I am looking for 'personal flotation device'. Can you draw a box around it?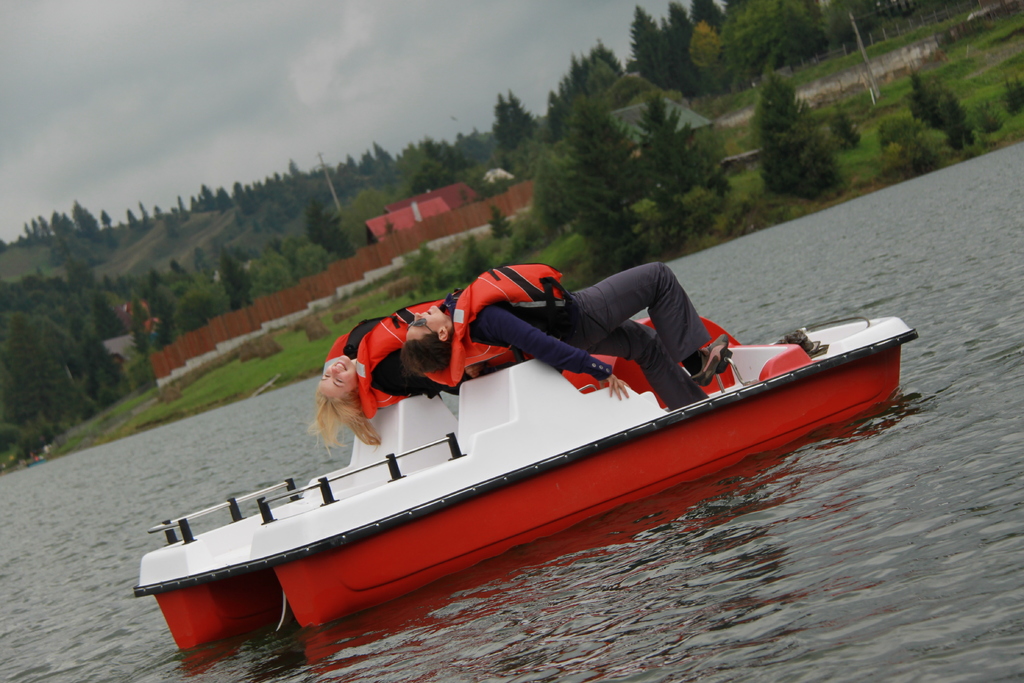
Sure, the bounding box is locate(316, 300, 449, 421).
